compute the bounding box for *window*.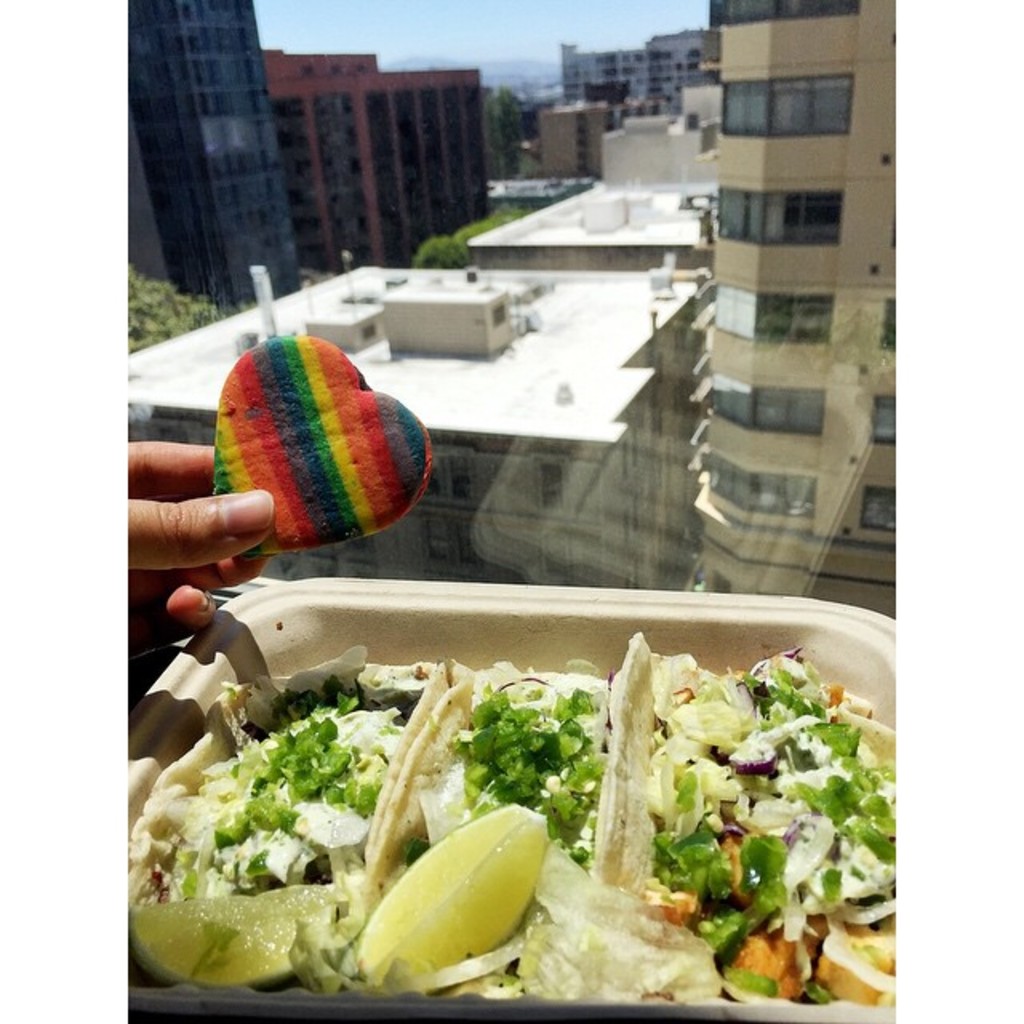
crop(715, 0, 851, 27).
